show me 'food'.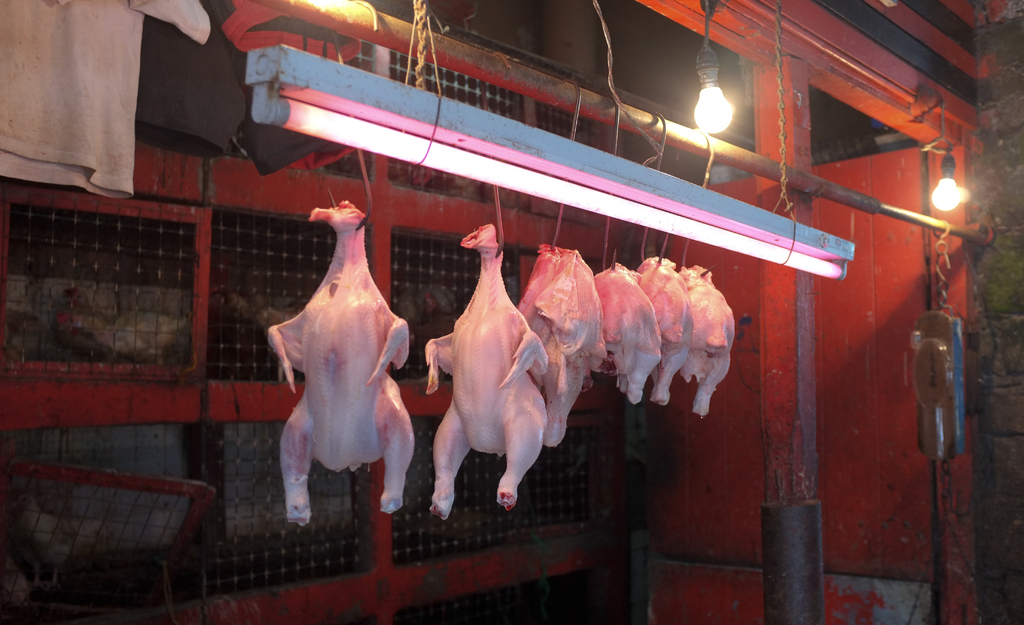
'food' is here: x1=422 y1=223 x2=548 y2=521.
